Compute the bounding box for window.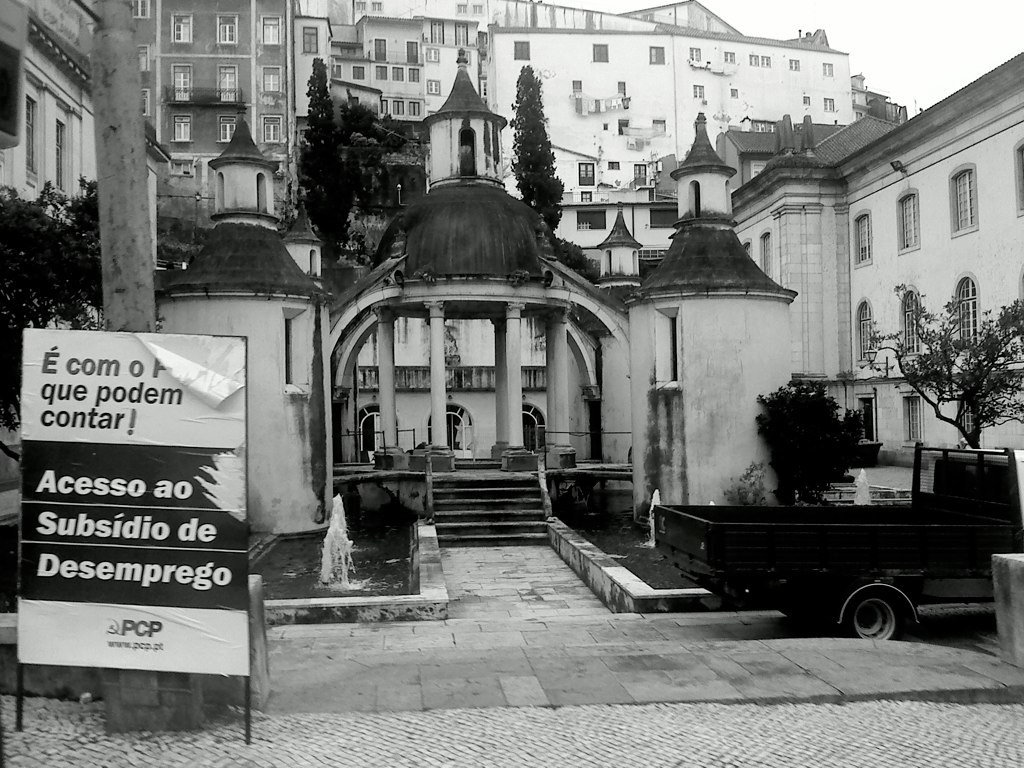
crop(54, 117, 65, 197).
